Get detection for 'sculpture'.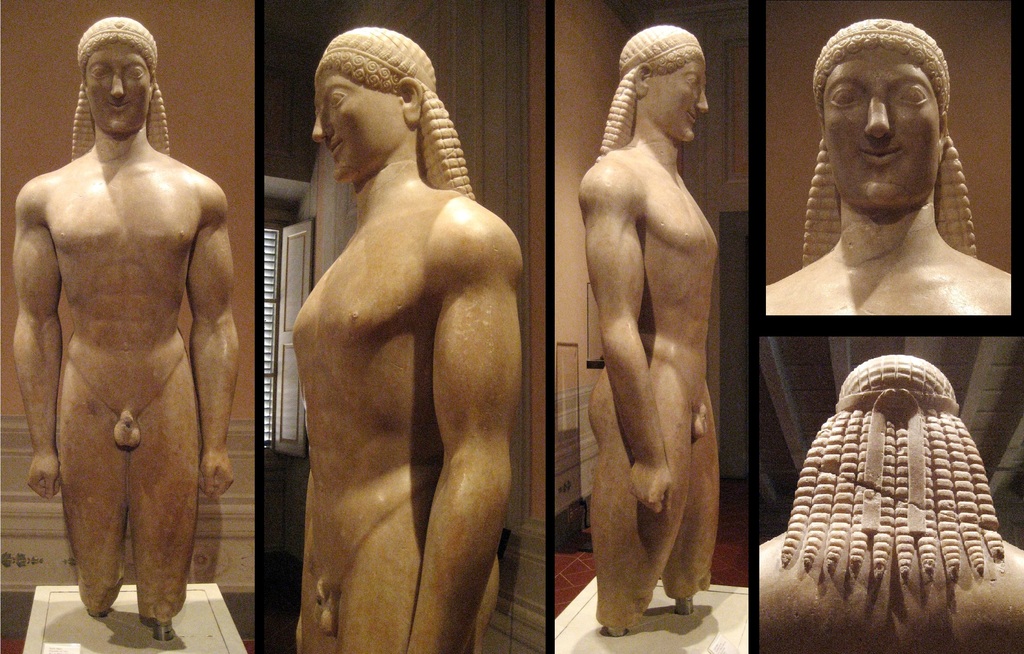
Detection: x1=756, y1=350, x2=1022, y2=653.
